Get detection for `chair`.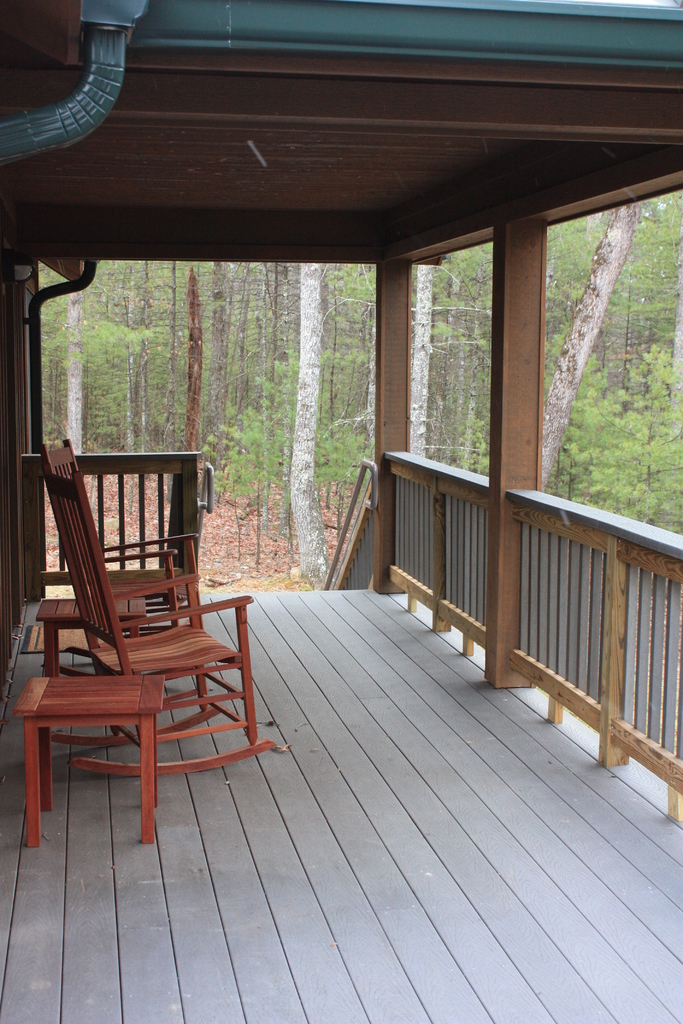
Detection: <bbox>66, 504, 251, 850</bbox>.
